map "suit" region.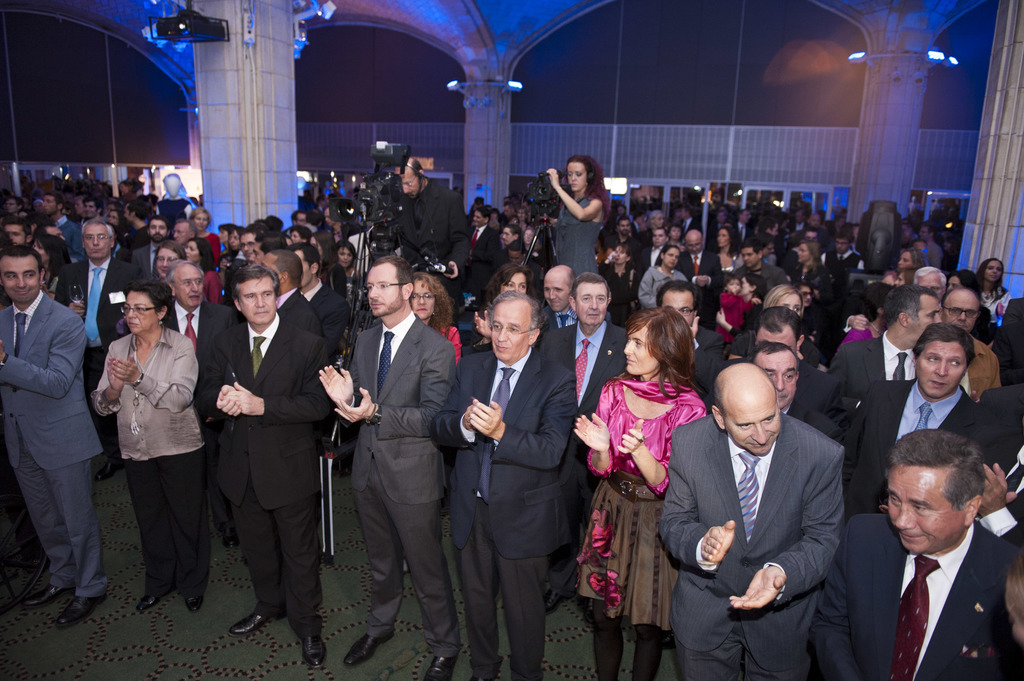
Mapped to [199,232,328,657].
